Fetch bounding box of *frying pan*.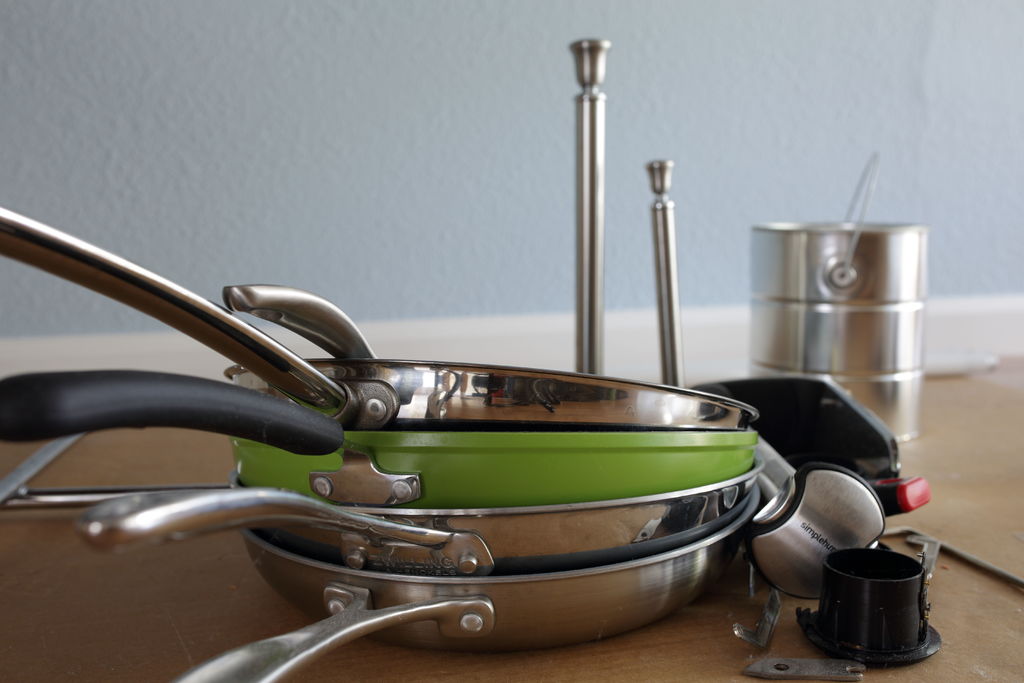
Bbox: (x1=0, y1=364, x2=756, y2=504).
